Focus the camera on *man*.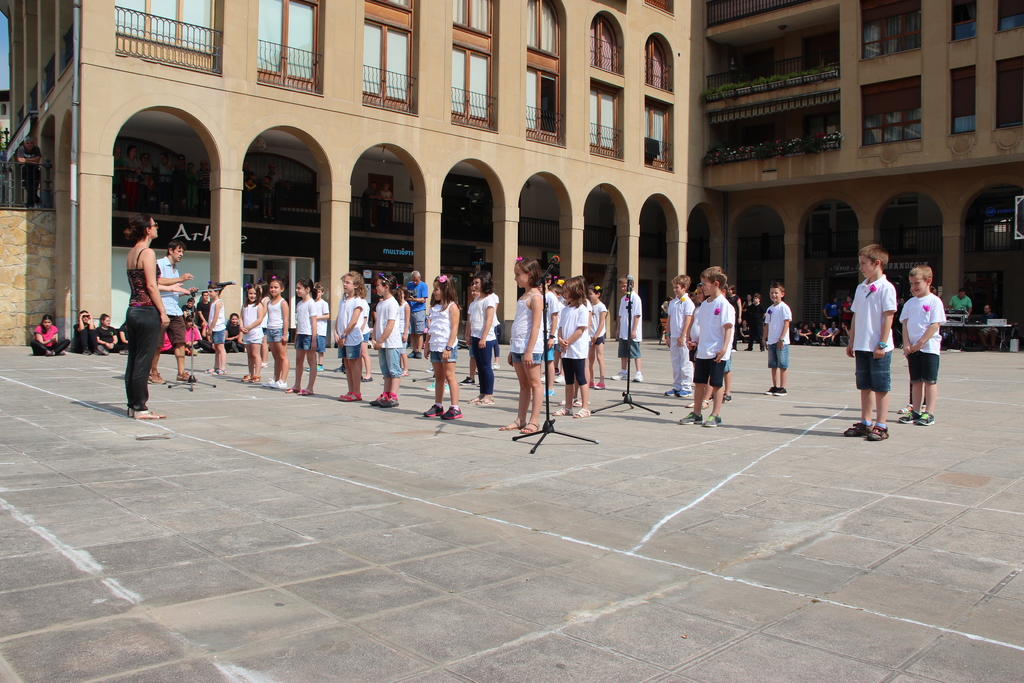
Focus region: (left=949, top=288, right=972, bottom=319).
